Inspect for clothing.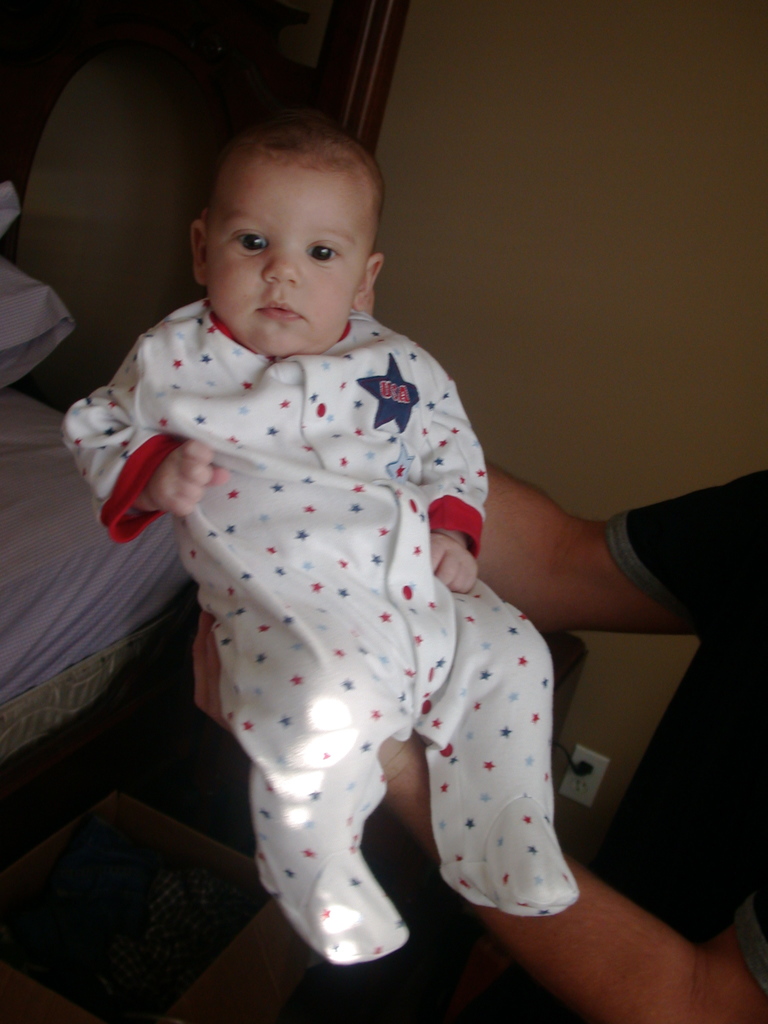
Inspection: (x1=607, y1=474, x2=767, y2=638).
